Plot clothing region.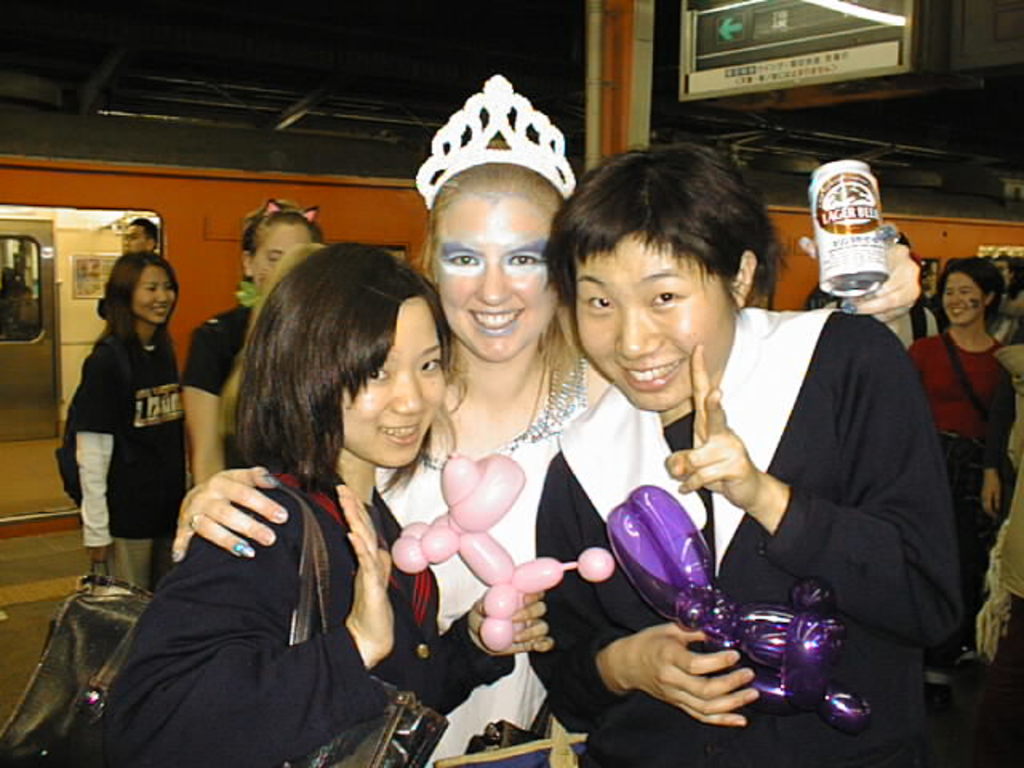
Plotted at box=[72, 326, 187, 594].
